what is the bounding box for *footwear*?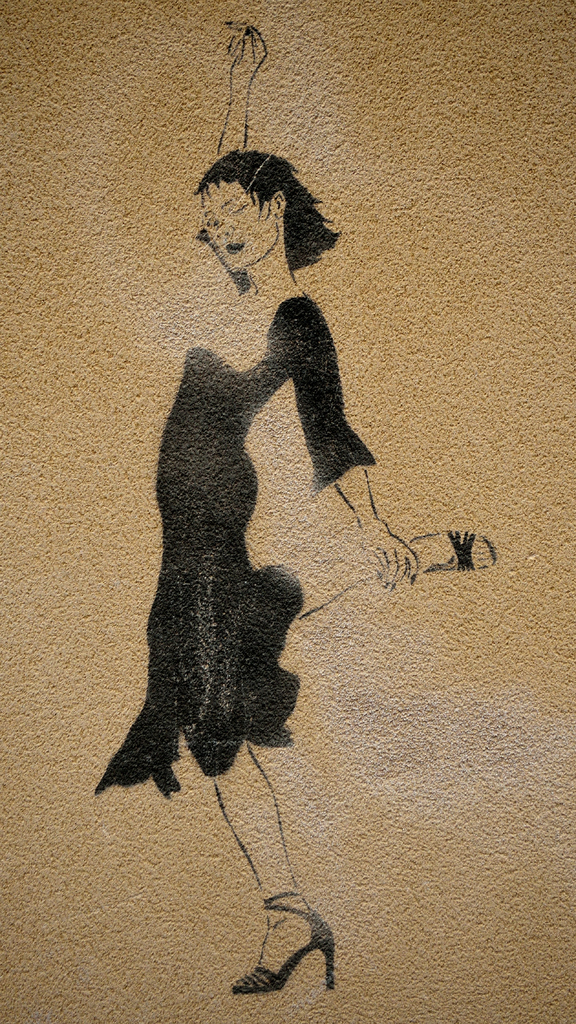
239 891 345 1000.
